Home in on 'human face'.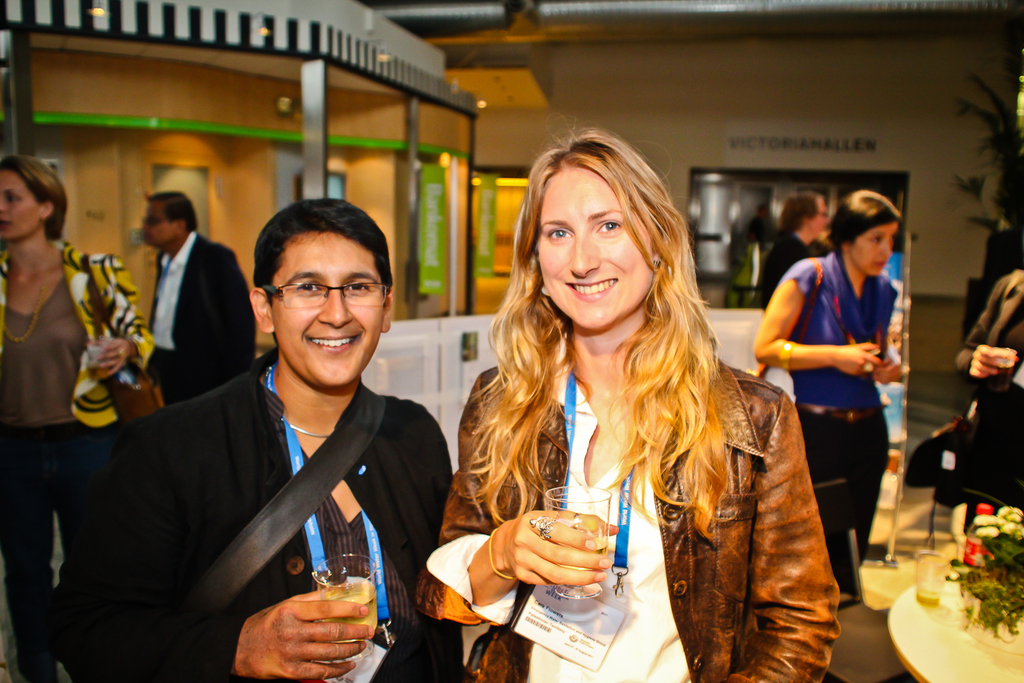
Homed in at <box>0,165,41,238</box>.
